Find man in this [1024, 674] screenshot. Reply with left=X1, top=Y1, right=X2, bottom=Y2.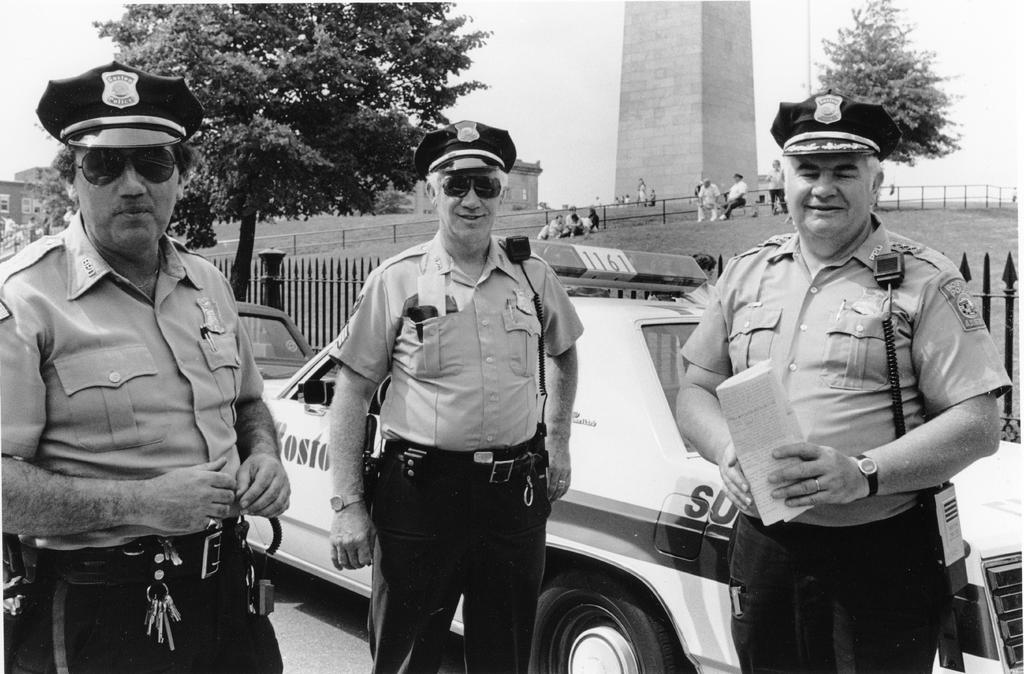
left=324, top=115, right=588, bottom=673.
